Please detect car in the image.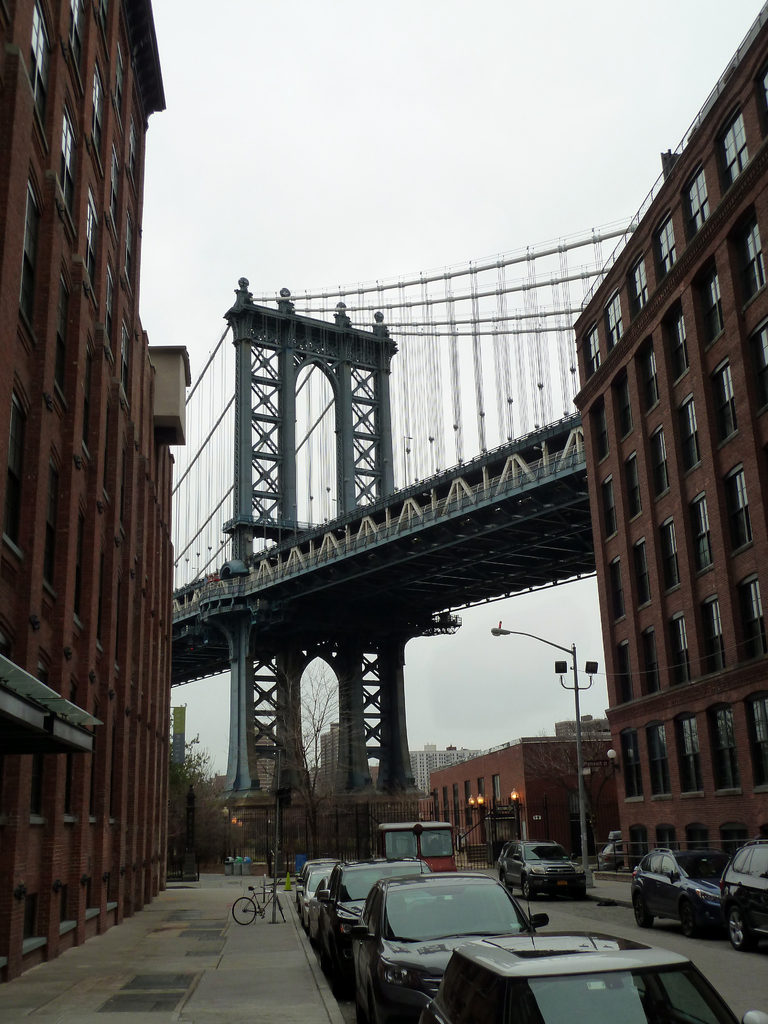
(x1=723, y1=837, x2=767, y2=956).
